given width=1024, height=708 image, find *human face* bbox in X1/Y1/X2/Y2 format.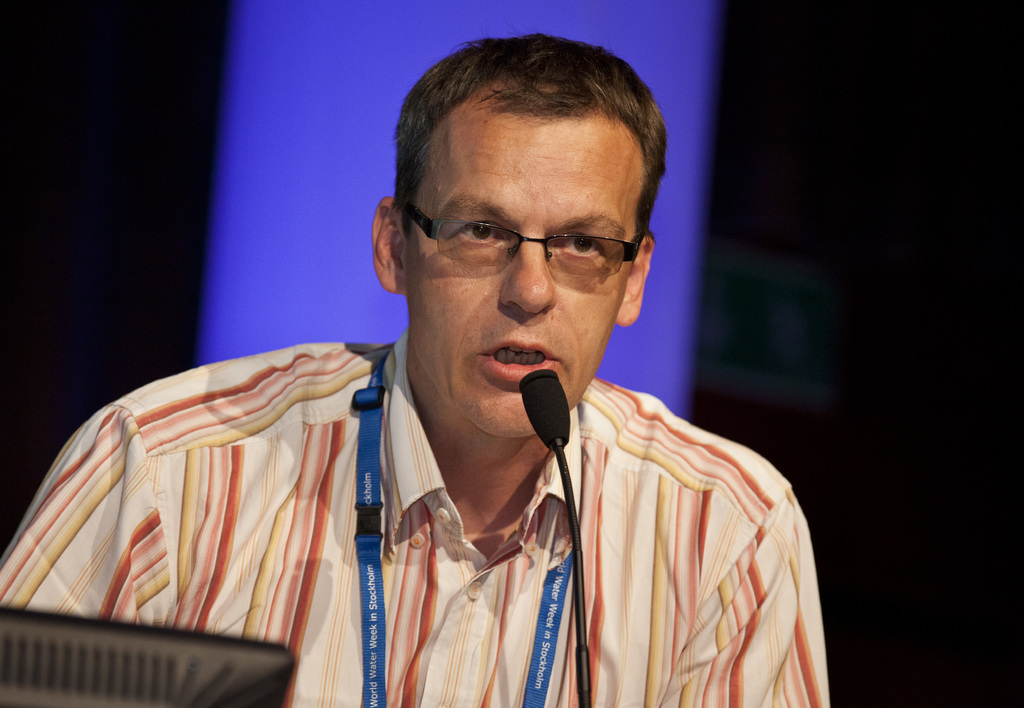
399/118/637/435.
